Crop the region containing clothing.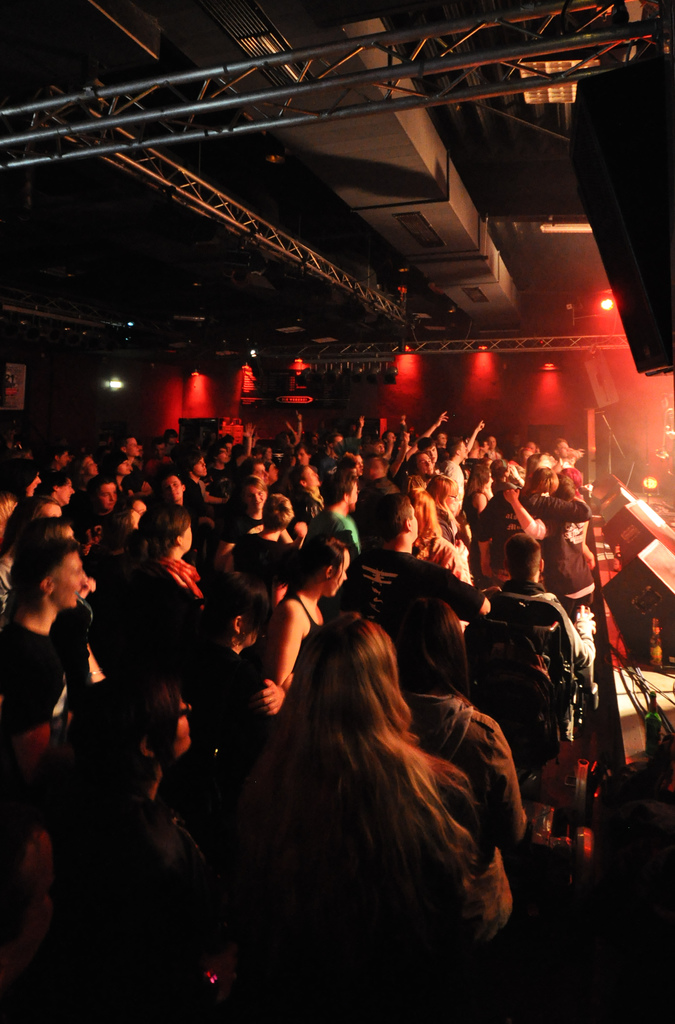
Crop region: crop(106, 545, 209, 652).
